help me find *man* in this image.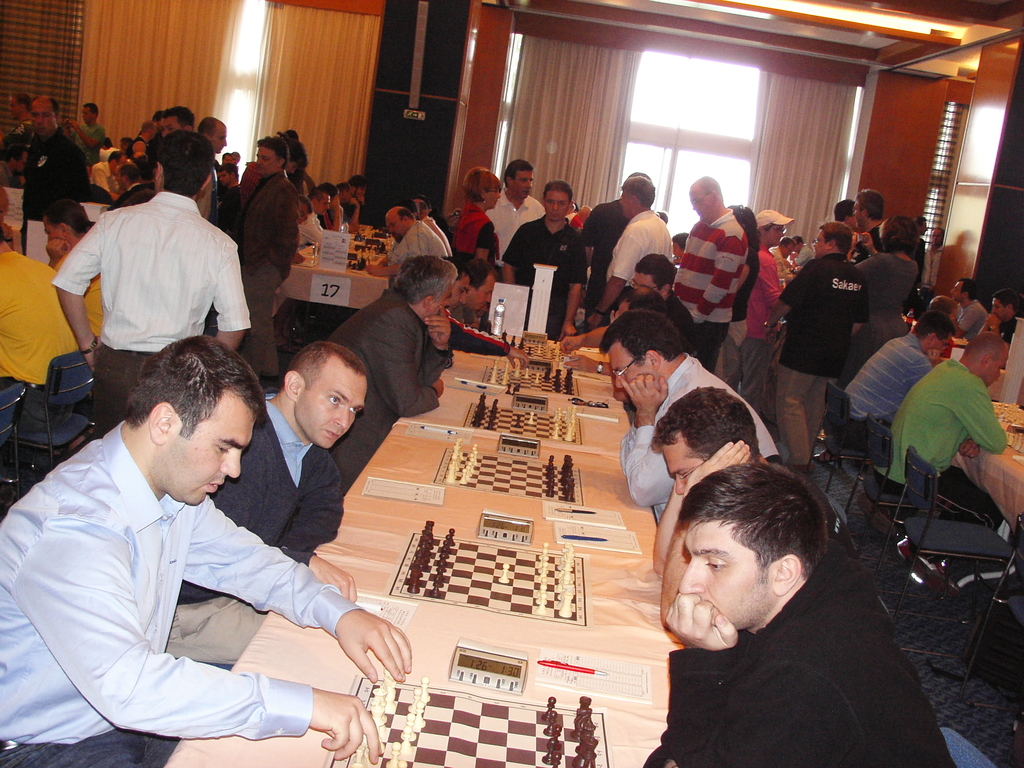
Found it: (792, 228, 820, 264).
